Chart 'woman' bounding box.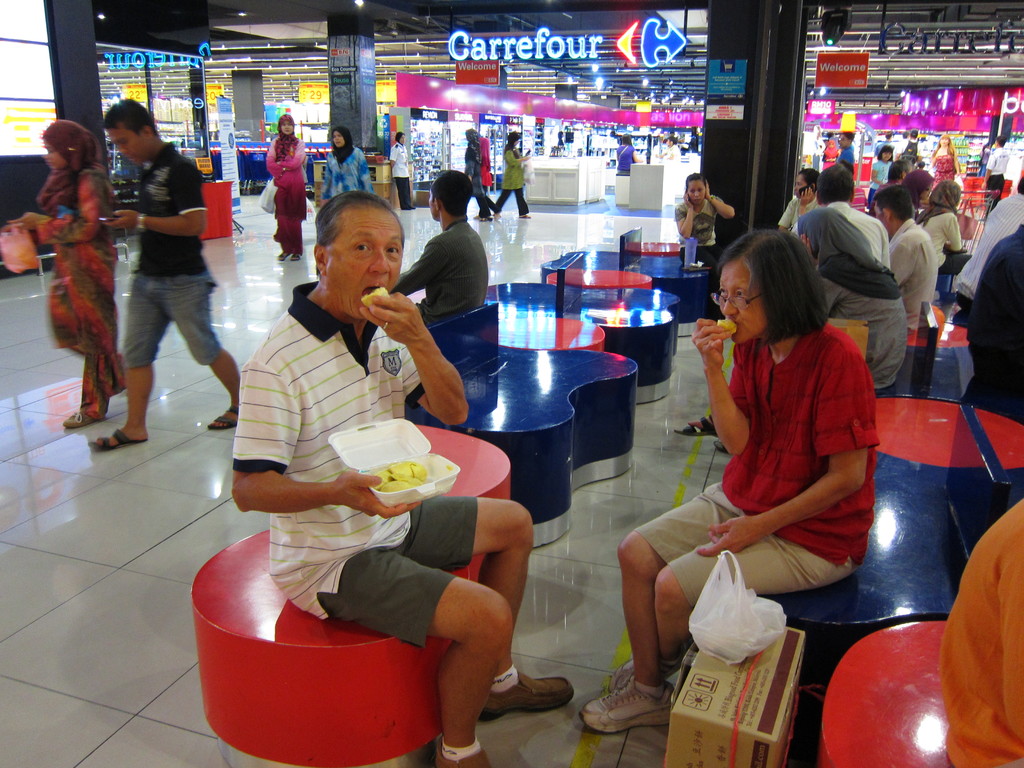
Charted: [x1=264, y1=115, x2=311, y2=264].
